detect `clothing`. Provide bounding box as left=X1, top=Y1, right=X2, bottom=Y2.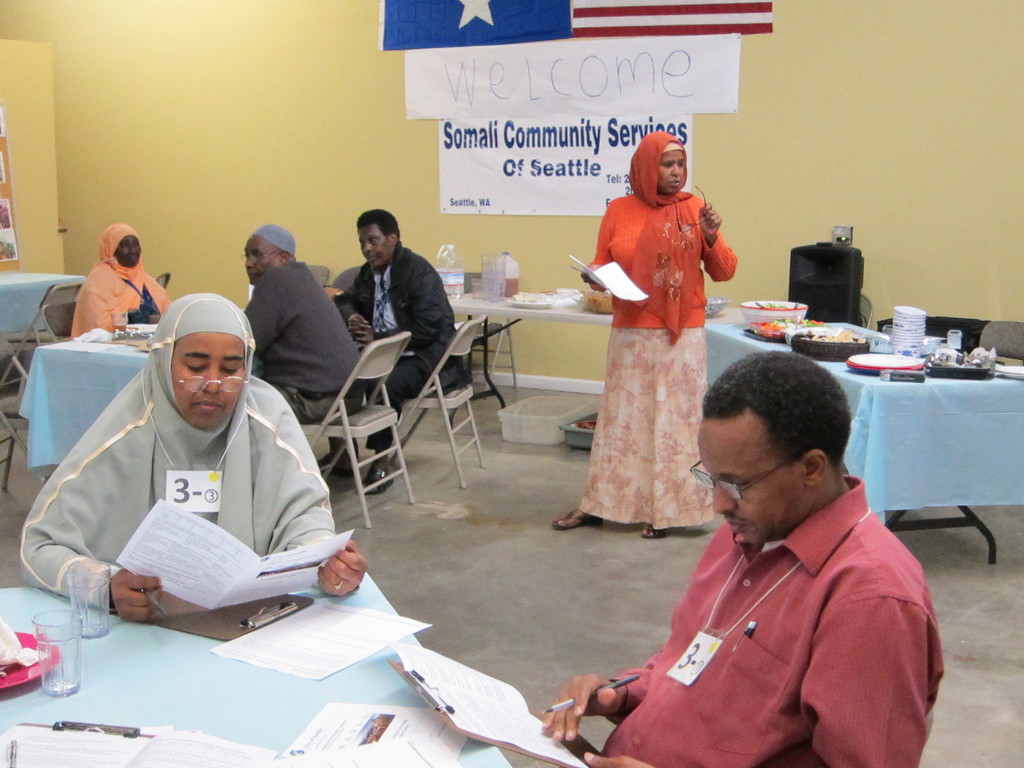
left=237, top=261, right=376, bottom=426.
